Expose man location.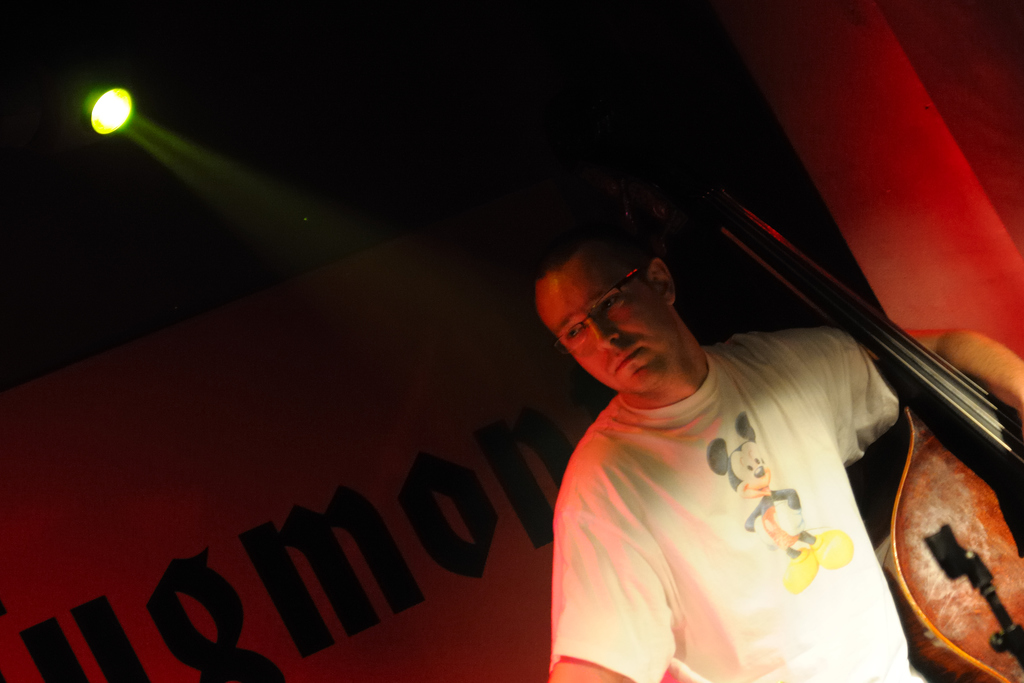
Exposed at 502, 151, 969, 682.
